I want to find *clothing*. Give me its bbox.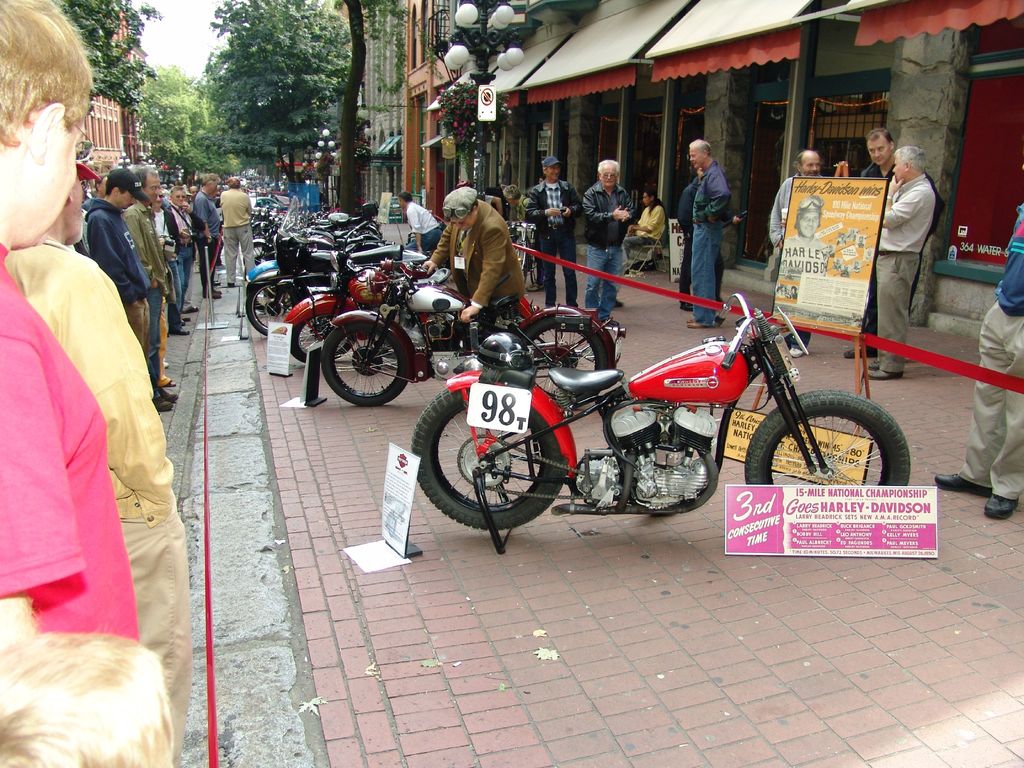
[215,184,259,276].
